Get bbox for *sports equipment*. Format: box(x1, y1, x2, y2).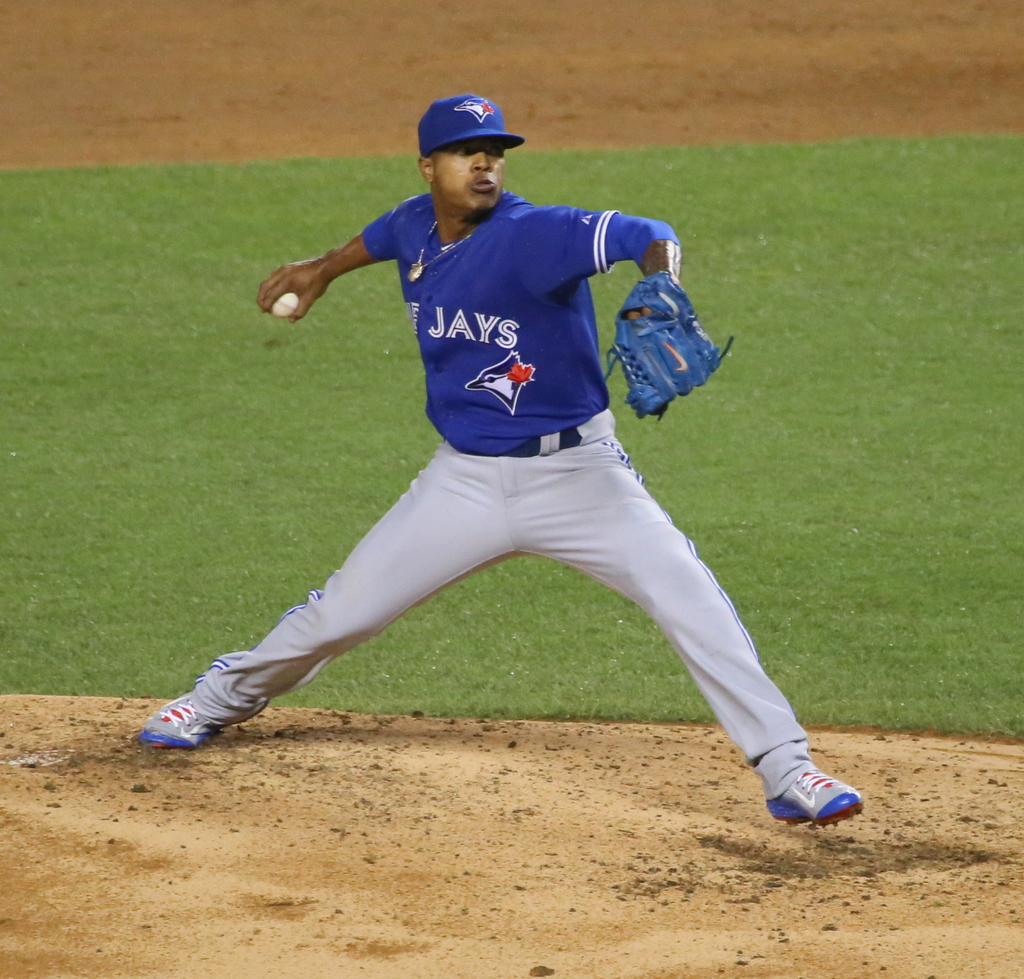
box(600, 273, 735, 410).
